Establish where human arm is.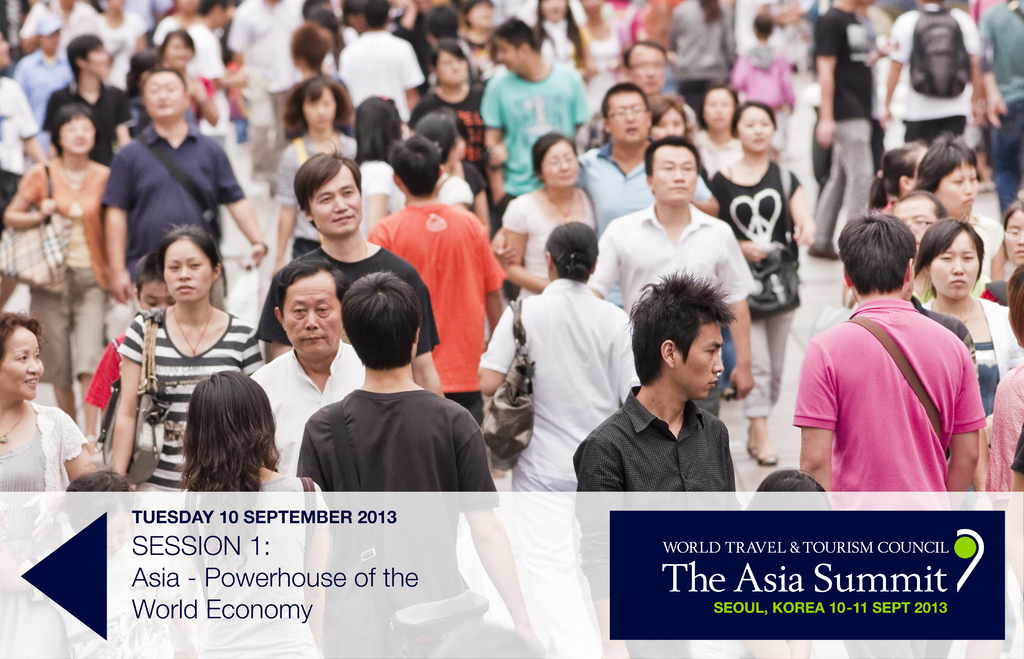
Established at 735, 237, 771, 261.
